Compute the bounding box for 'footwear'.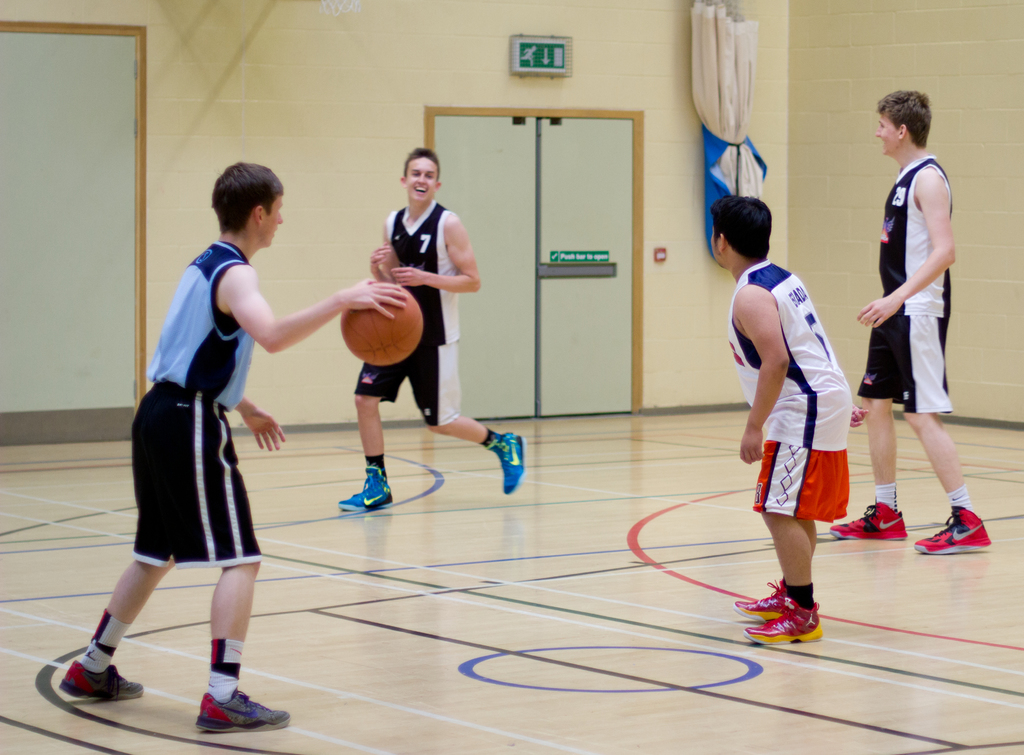
locate(743, 596, 824, 648).
